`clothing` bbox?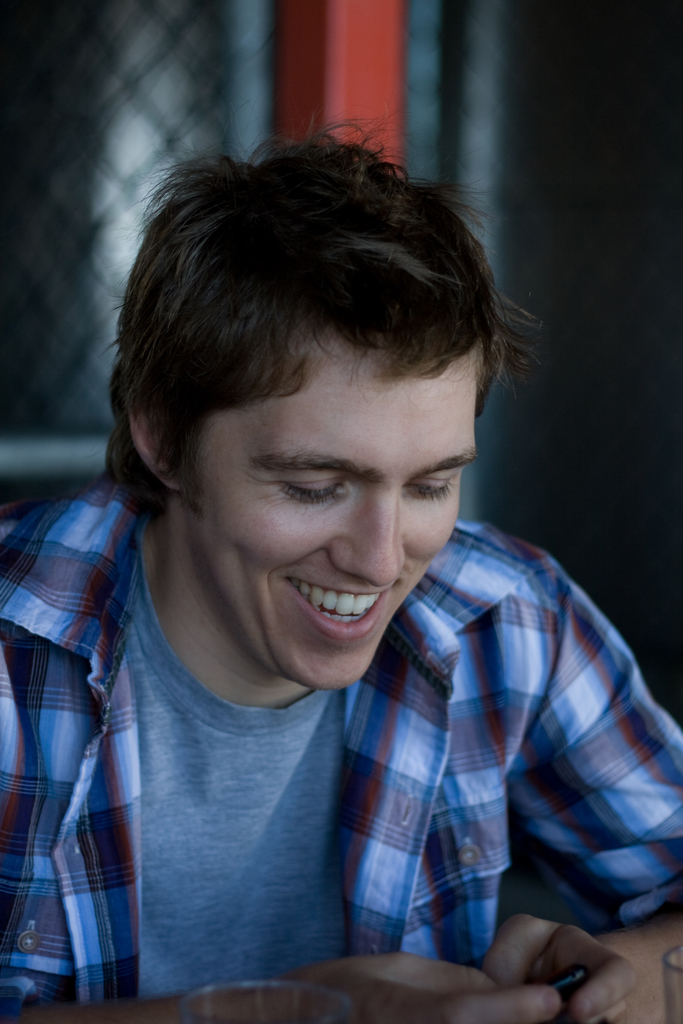
bbox(41, 308, 662, 1023)
